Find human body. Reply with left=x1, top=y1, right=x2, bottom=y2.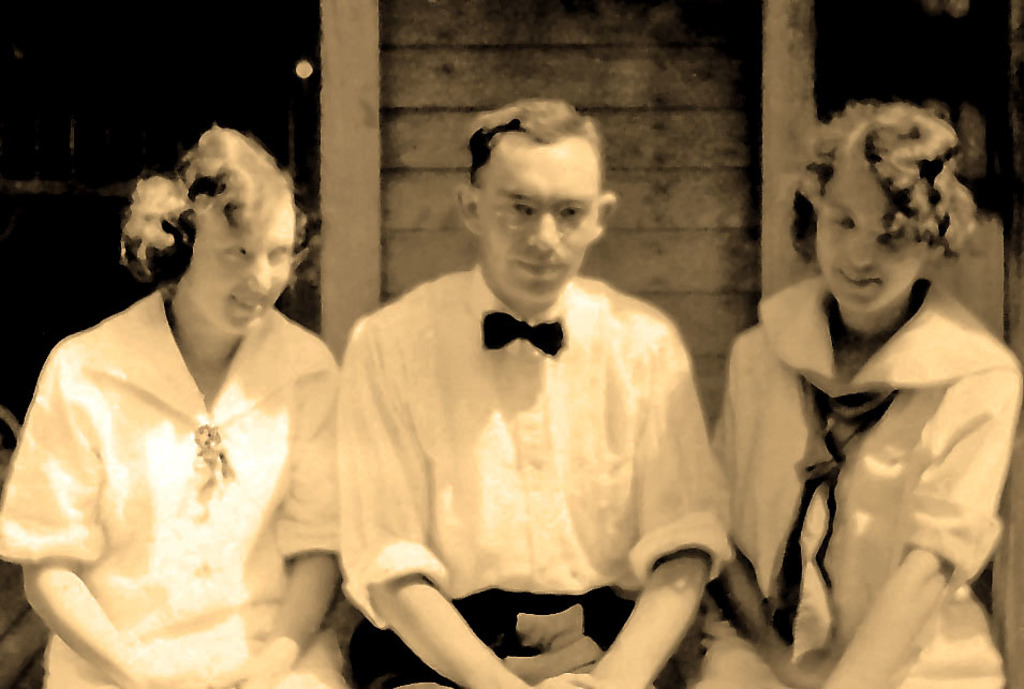
left=345, top=263, right=734, bottom=688.
